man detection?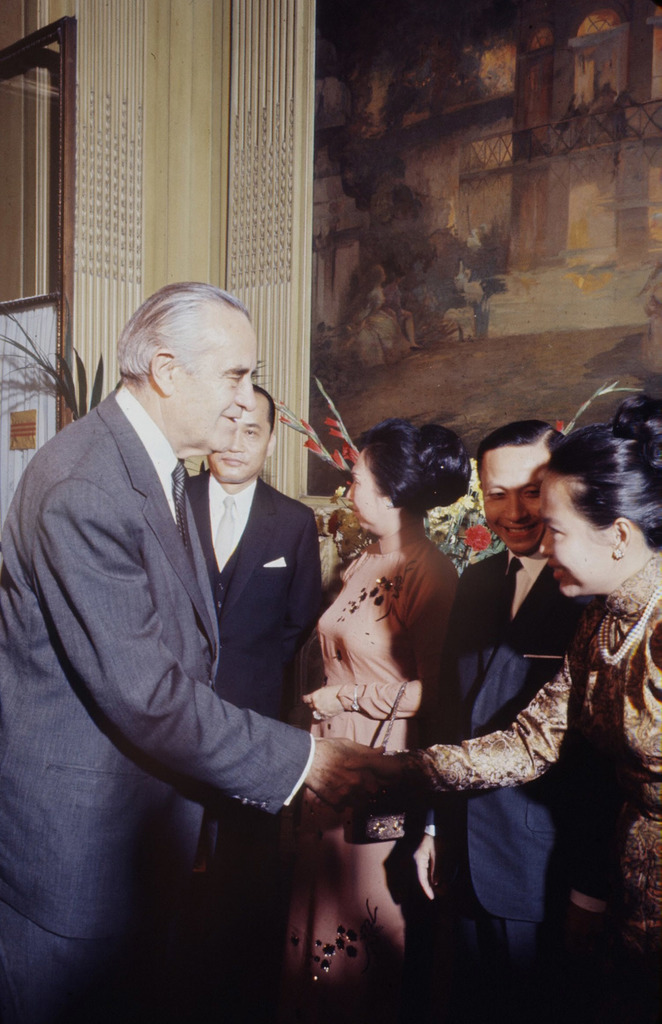
(x1=170, y1=380, x2=331, y2=876)
